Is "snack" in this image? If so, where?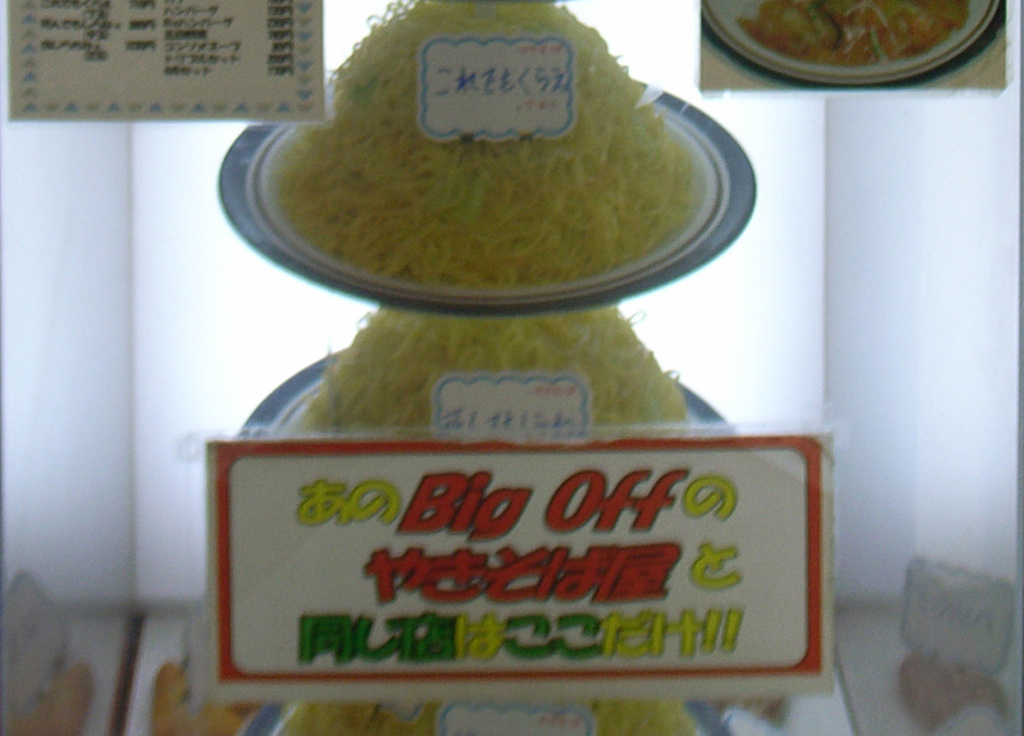
Yes, at BBox(271, 696, 705, 735).
